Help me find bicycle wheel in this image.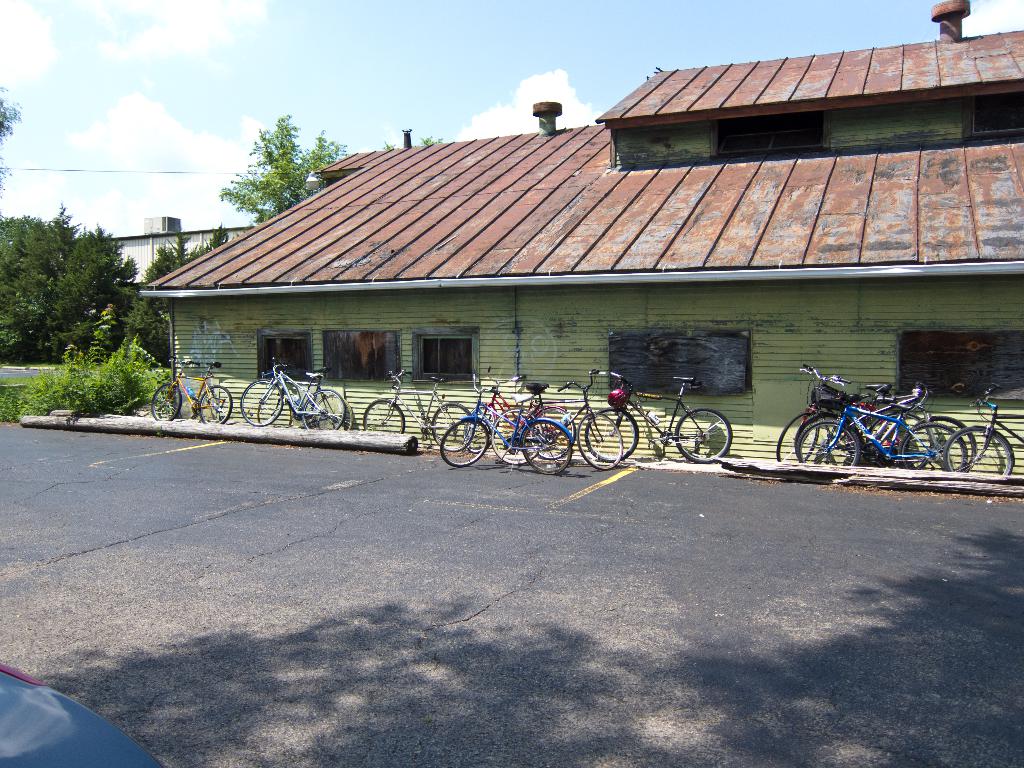
Found it: select_region(362, 397, 404, 433).
